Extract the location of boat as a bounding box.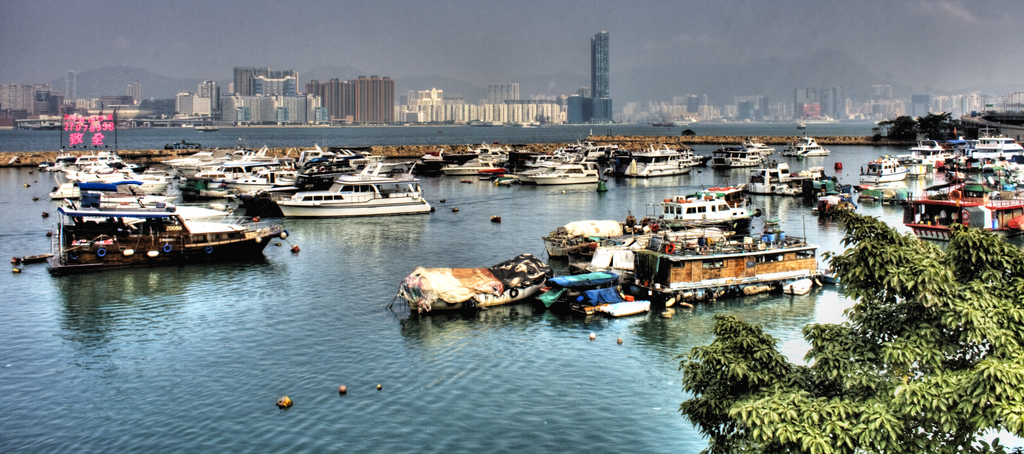
box=[194, 122, 221, 131].
